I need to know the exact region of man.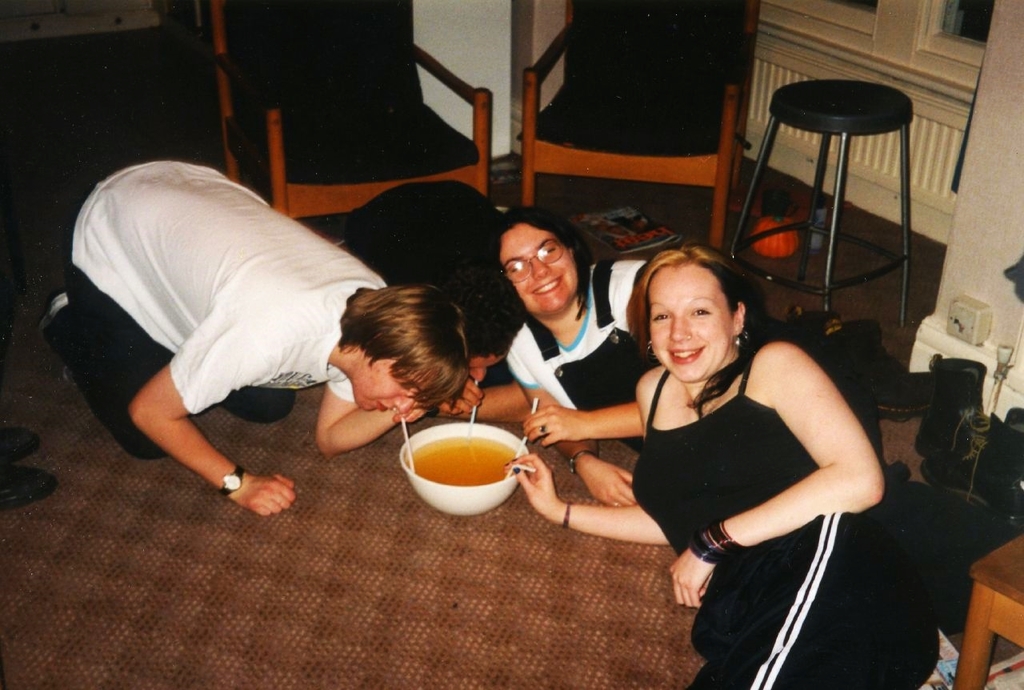
Region: bbox=(46, 136, 429, 506).
